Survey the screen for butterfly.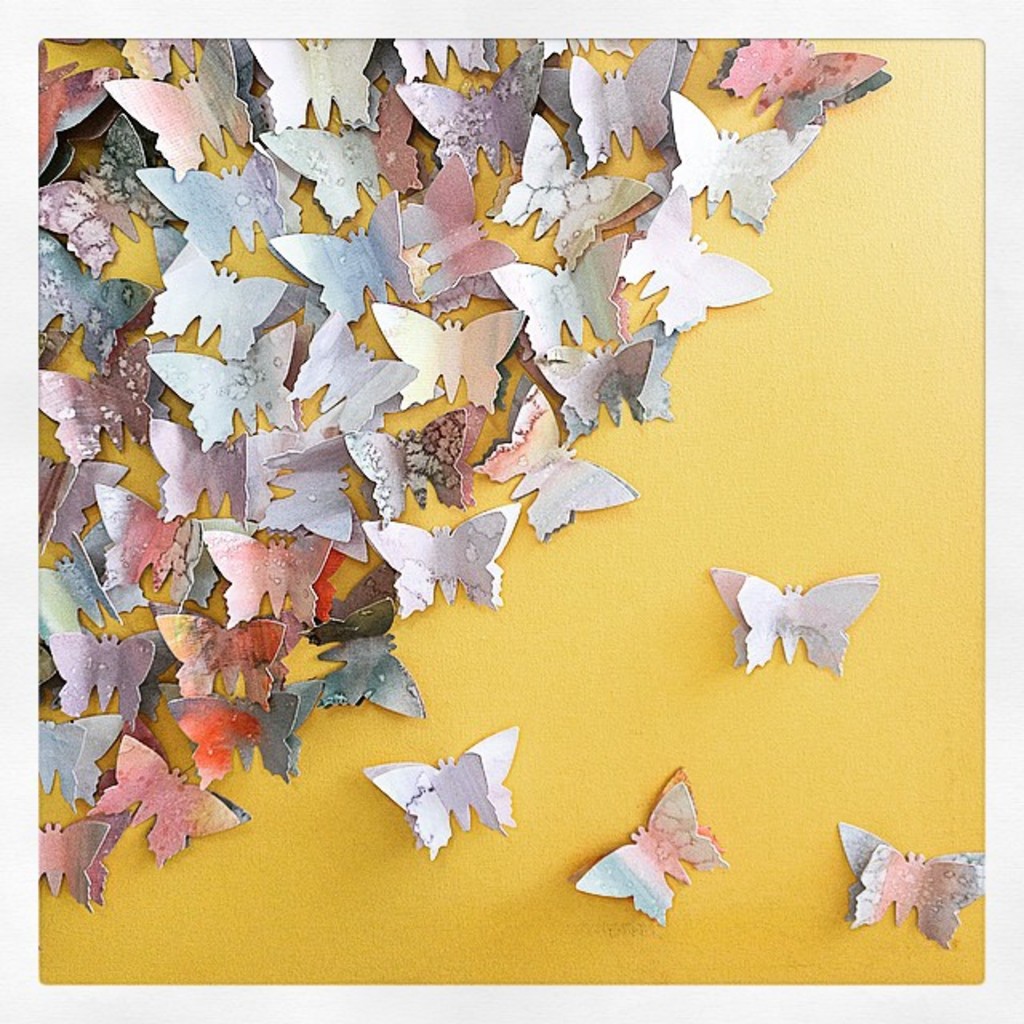
Survey found: {"left": 482, "top": 230, "right": 619, "bottom": 355}.
